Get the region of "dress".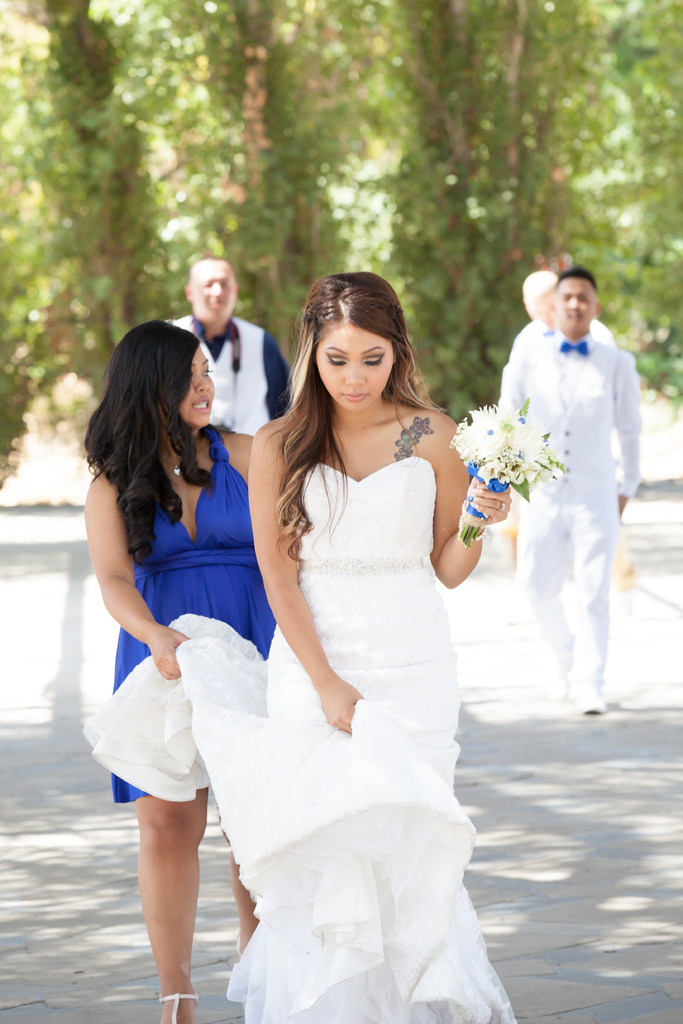
pyautogui.locateOnScreen(106, 424, 286, 805).
